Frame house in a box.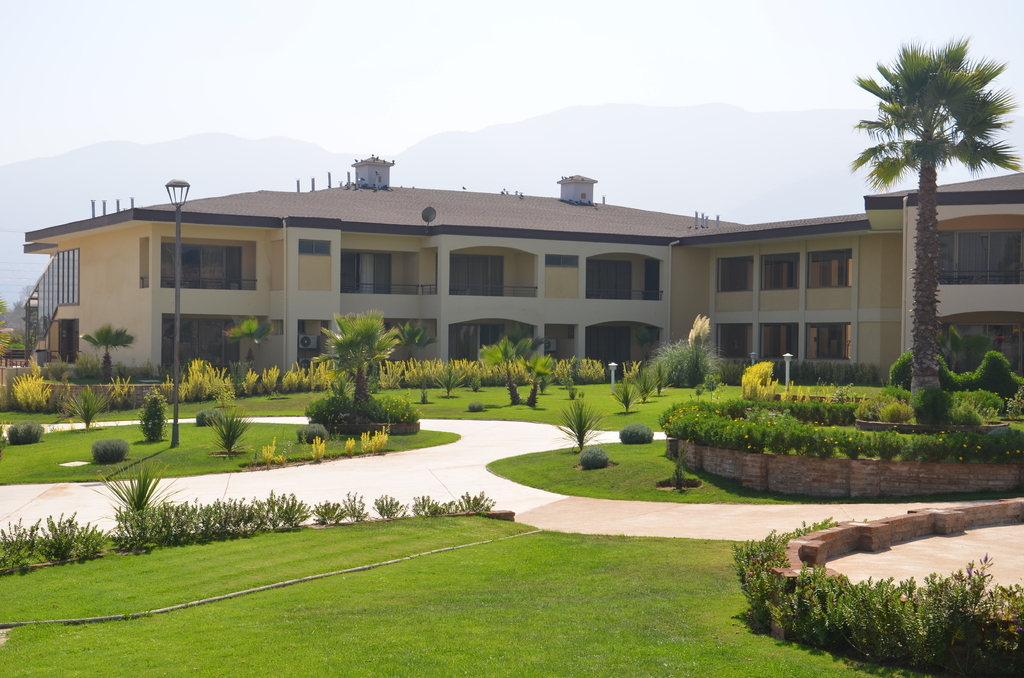
[x1=23, y1=156, x2=746, y2=382].
